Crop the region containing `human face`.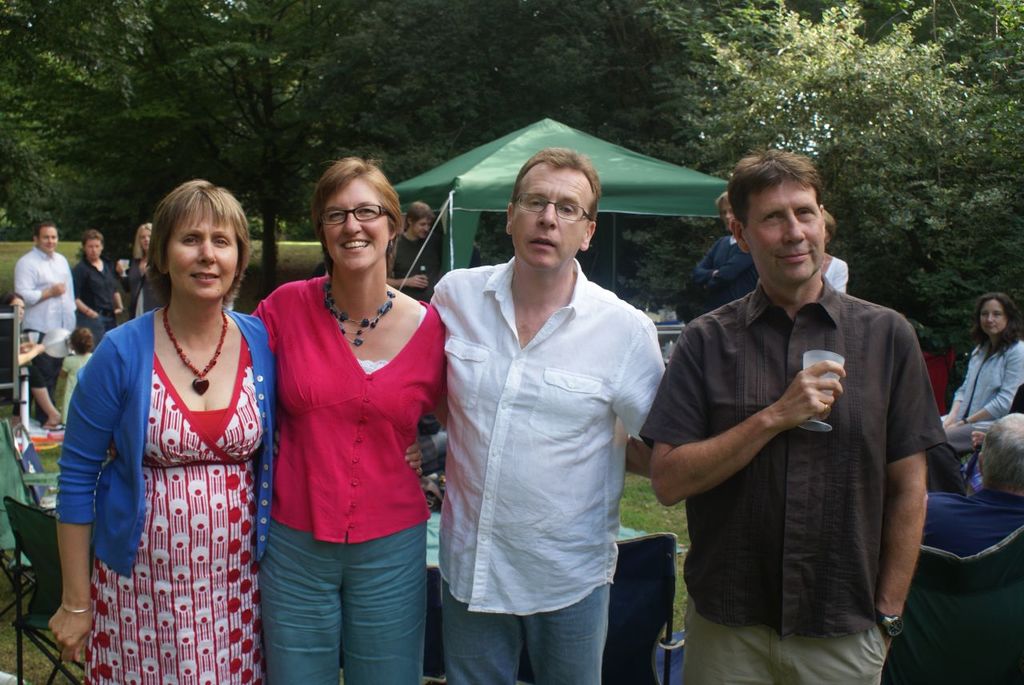
Crop region: x1=414 y1=218 x2=430 y2=238.
